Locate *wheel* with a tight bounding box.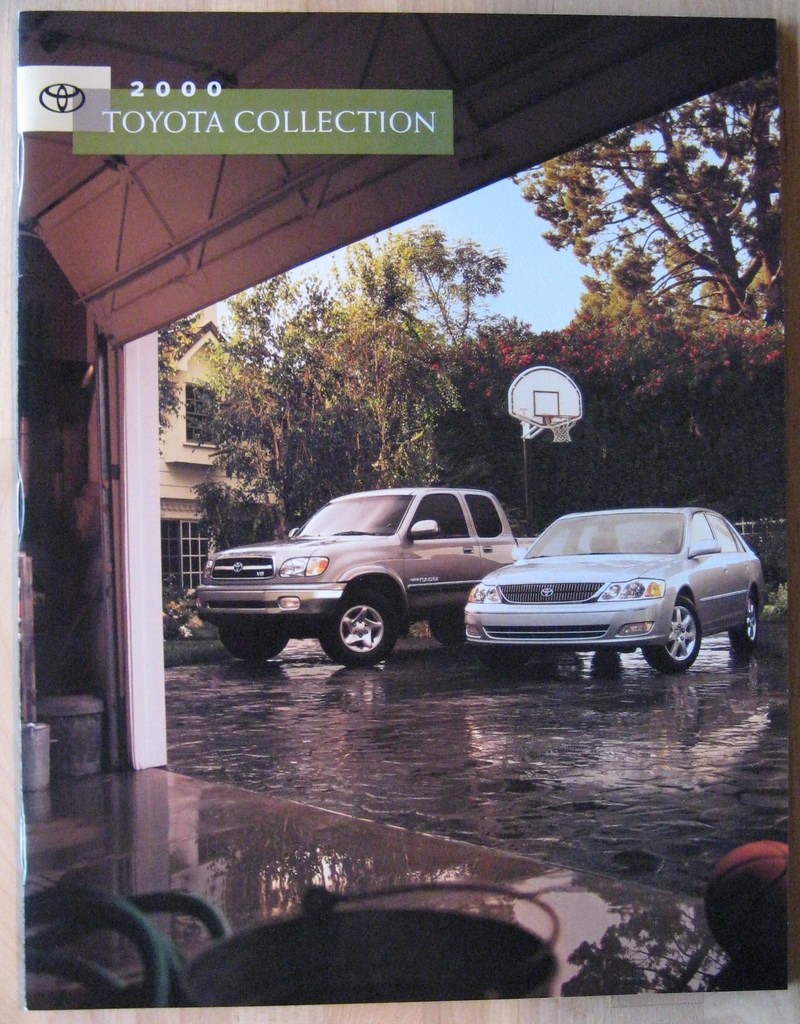
x1=433 y1=614 x2=468 y2=646.
